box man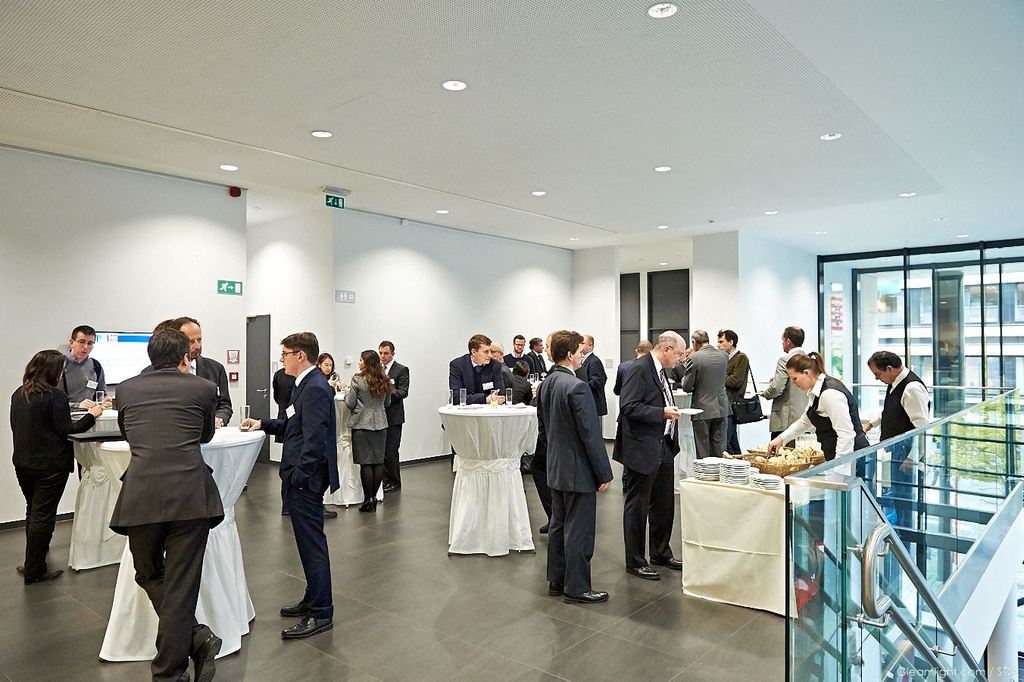
{"x1": 510, "y1": 333, "x2": 526, "y2": 355}
